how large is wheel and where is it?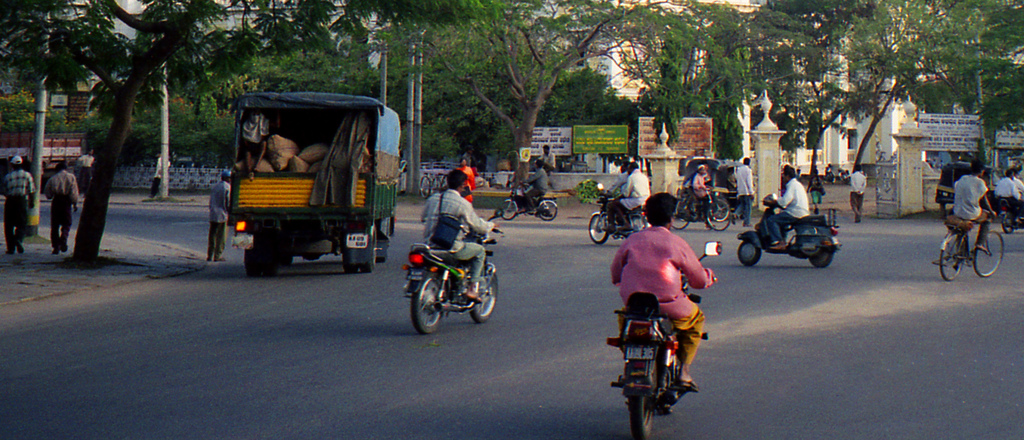
Bounding box: (669, 199, 692, 231).
